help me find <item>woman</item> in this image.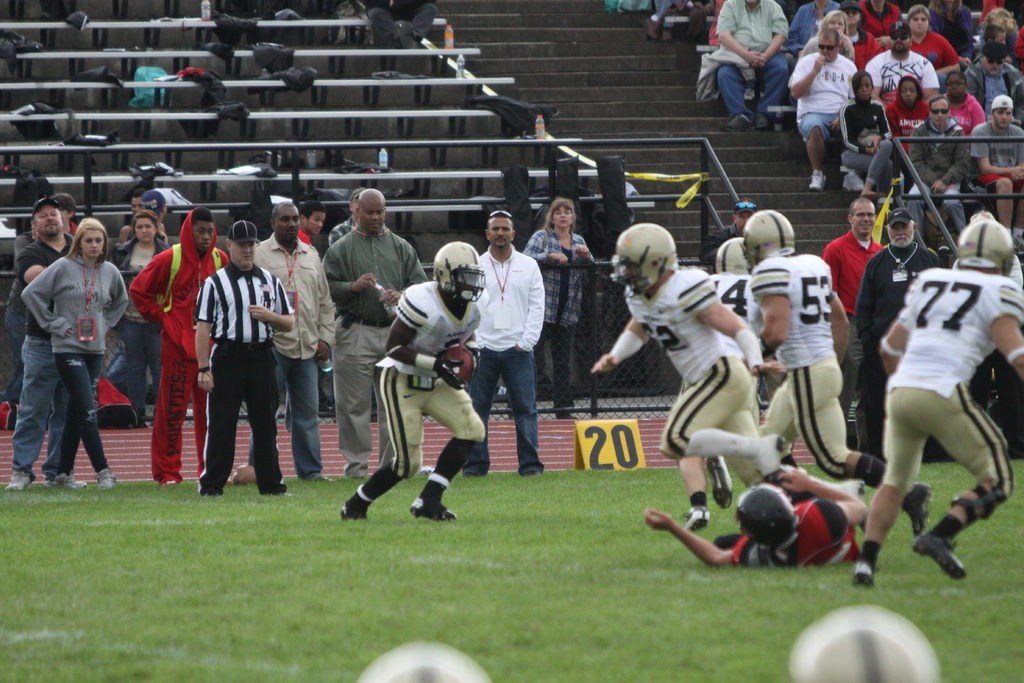
Found it: [111, 213, 170, 423].
